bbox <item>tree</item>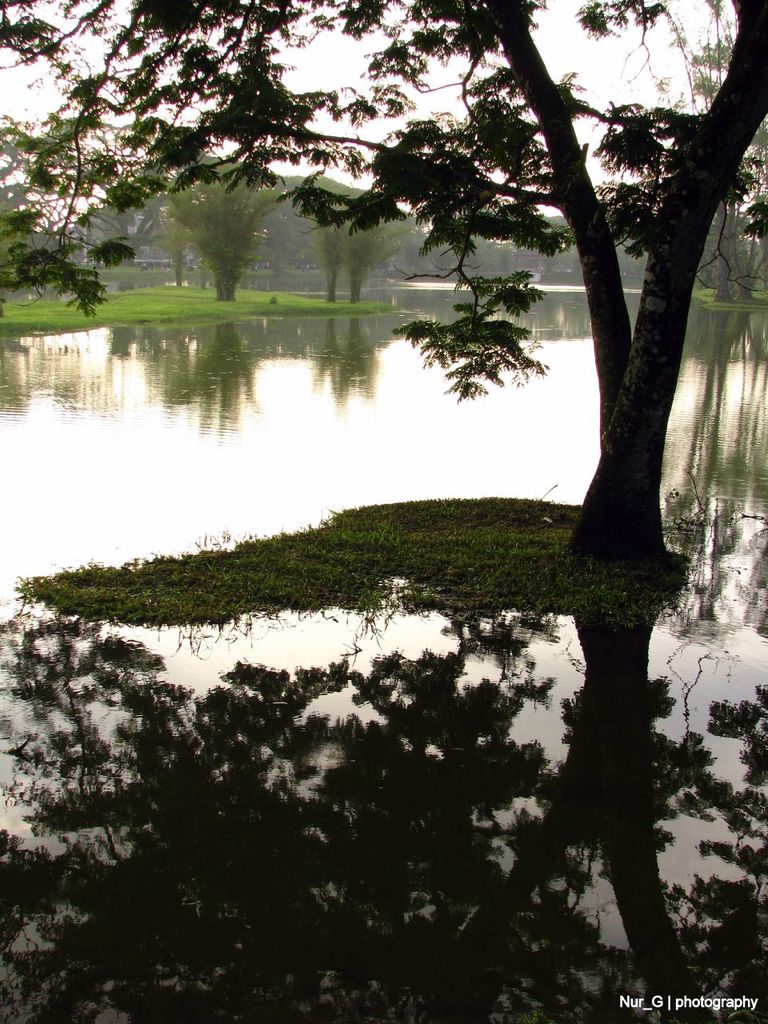
l=649, t=18, r=767, b=304
